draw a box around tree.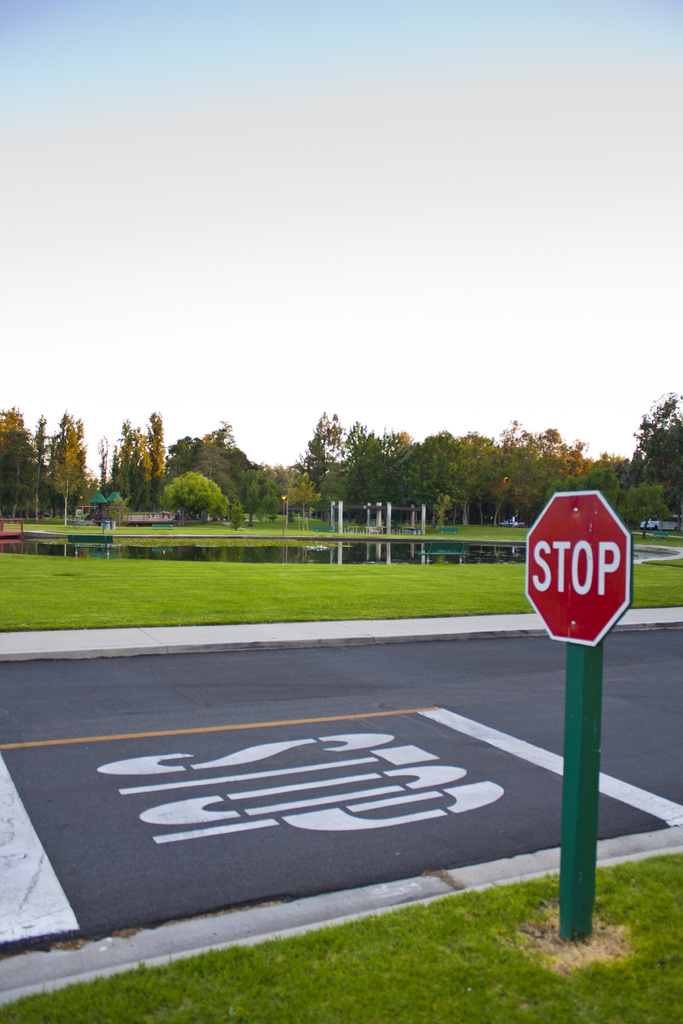
x1=329 y1=420 x2=415 y2=509.
